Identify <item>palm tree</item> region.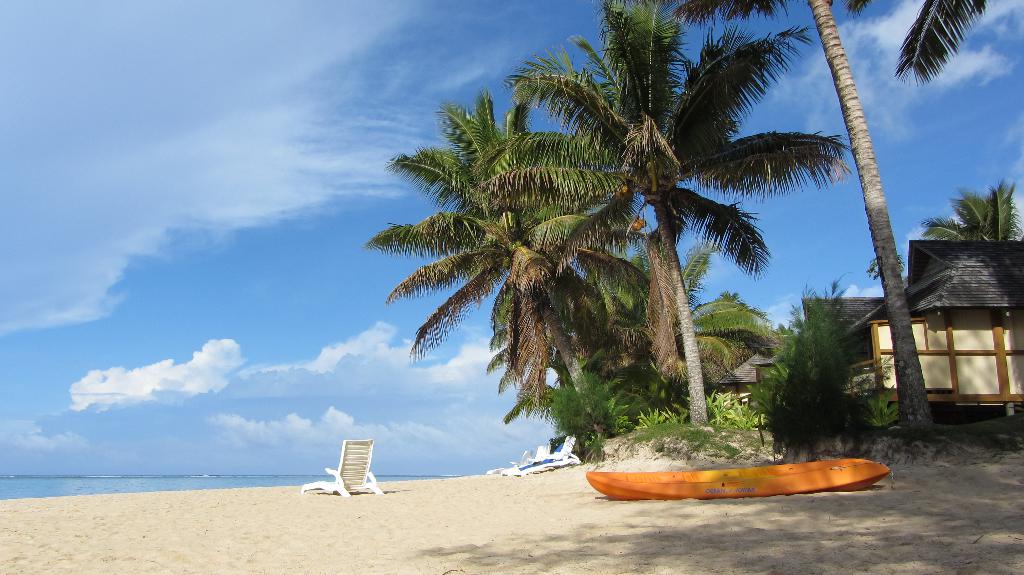
Region: [left=708, top=5, right=989, bottom=76].
